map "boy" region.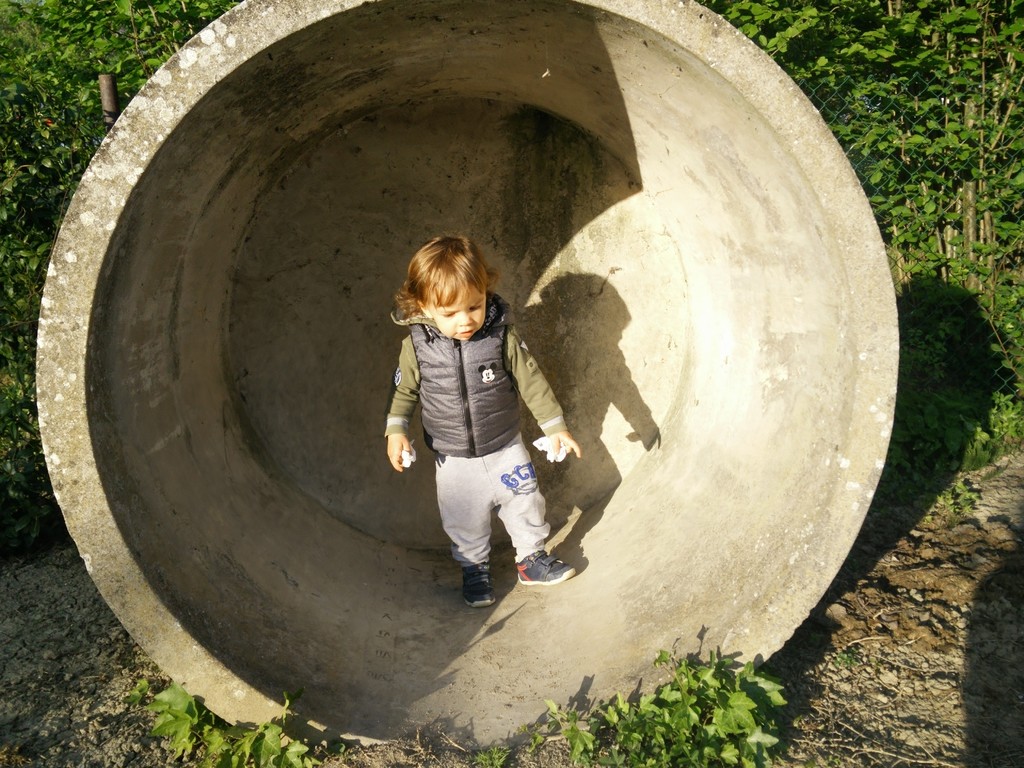
Mapped to 383:236:580:607.
